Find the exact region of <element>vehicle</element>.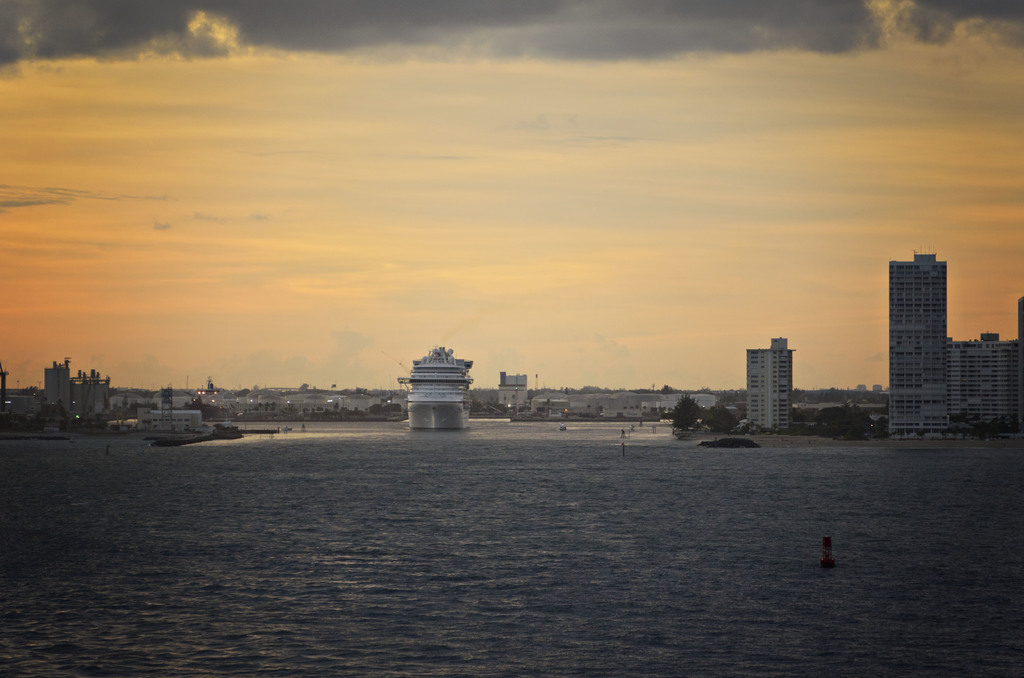
Exact region: bbox=(396, 343, 476, 429).
